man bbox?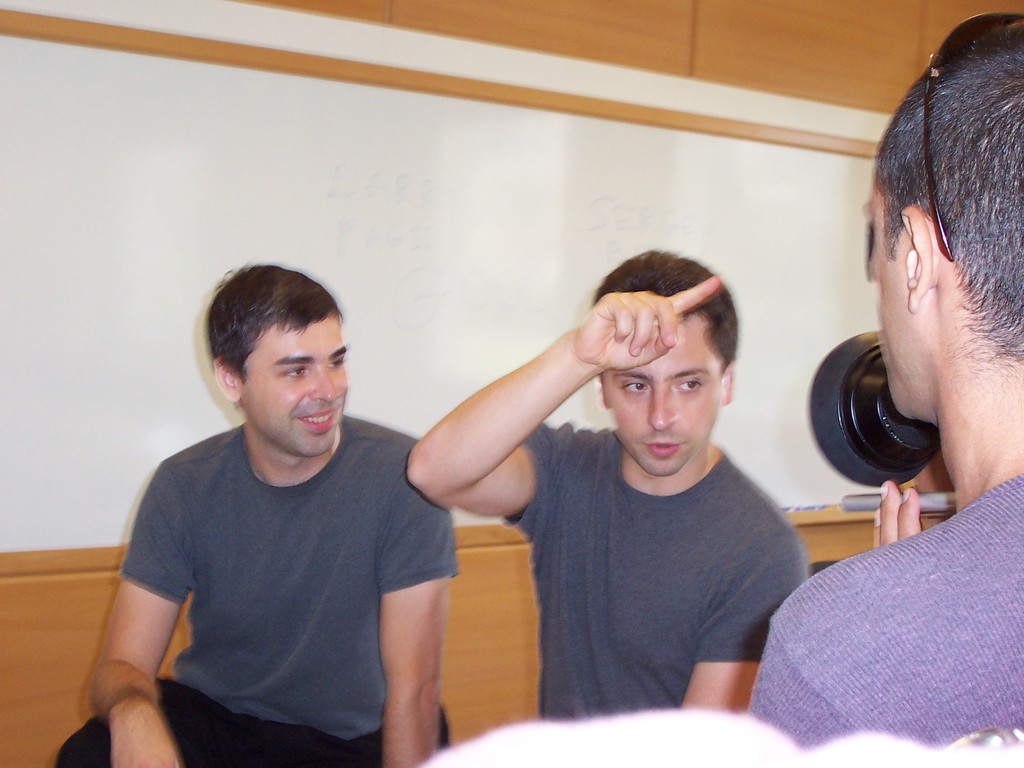
{"left": 744, "top": 13, "right": 1023, "bottom": 759}
